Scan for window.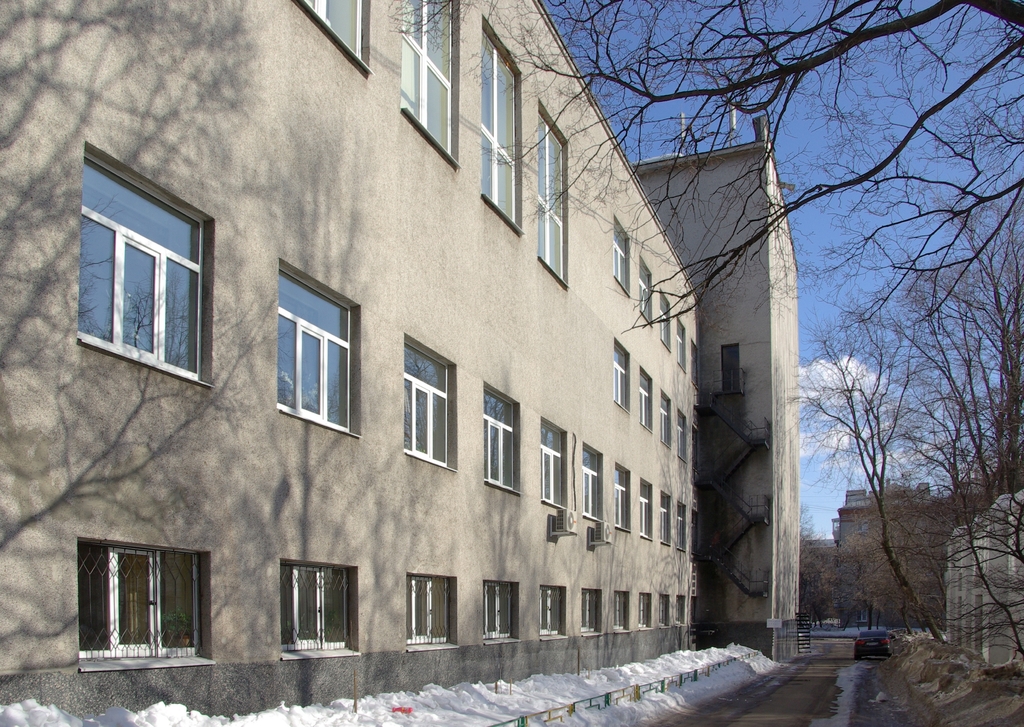
Scan result: BBox(641, 482, 654, 542).
